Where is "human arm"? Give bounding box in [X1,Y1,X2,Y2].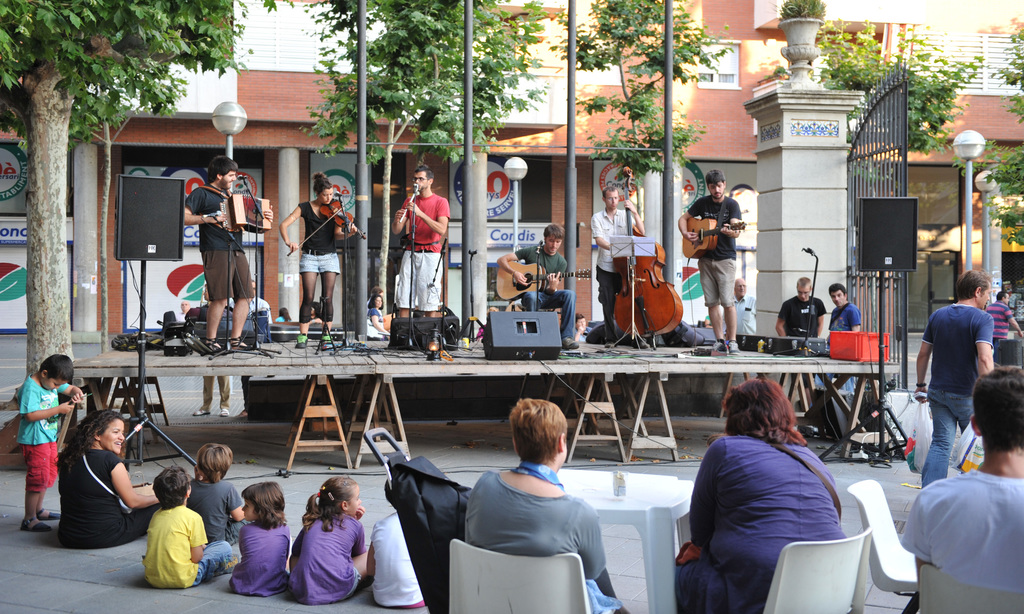
[392,195,416,240].
